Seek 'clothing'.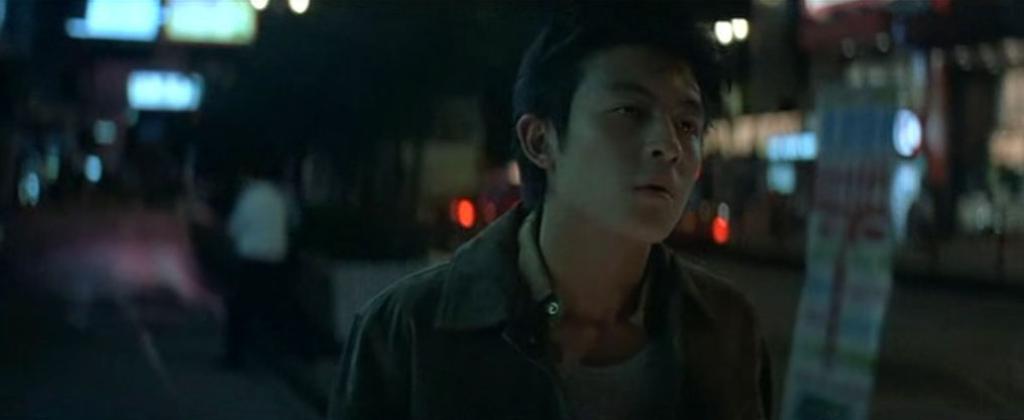
[354, 134, 789, 419].
